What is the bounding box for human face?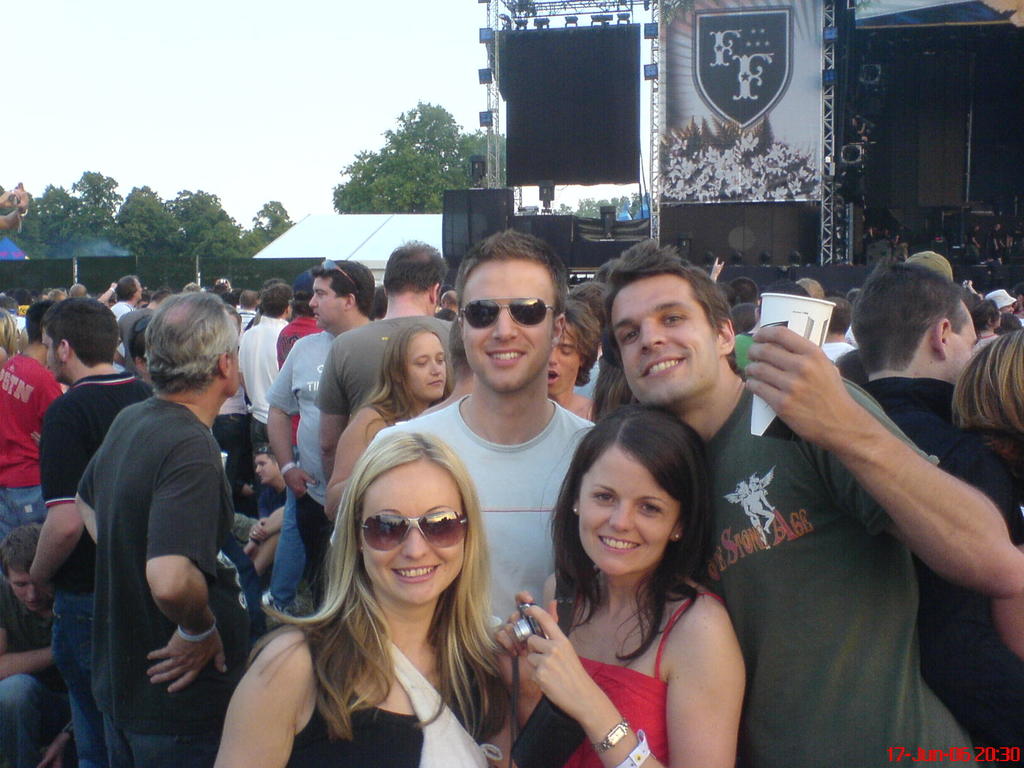
<bbox>406, 335, 448, 396</bbox>.
